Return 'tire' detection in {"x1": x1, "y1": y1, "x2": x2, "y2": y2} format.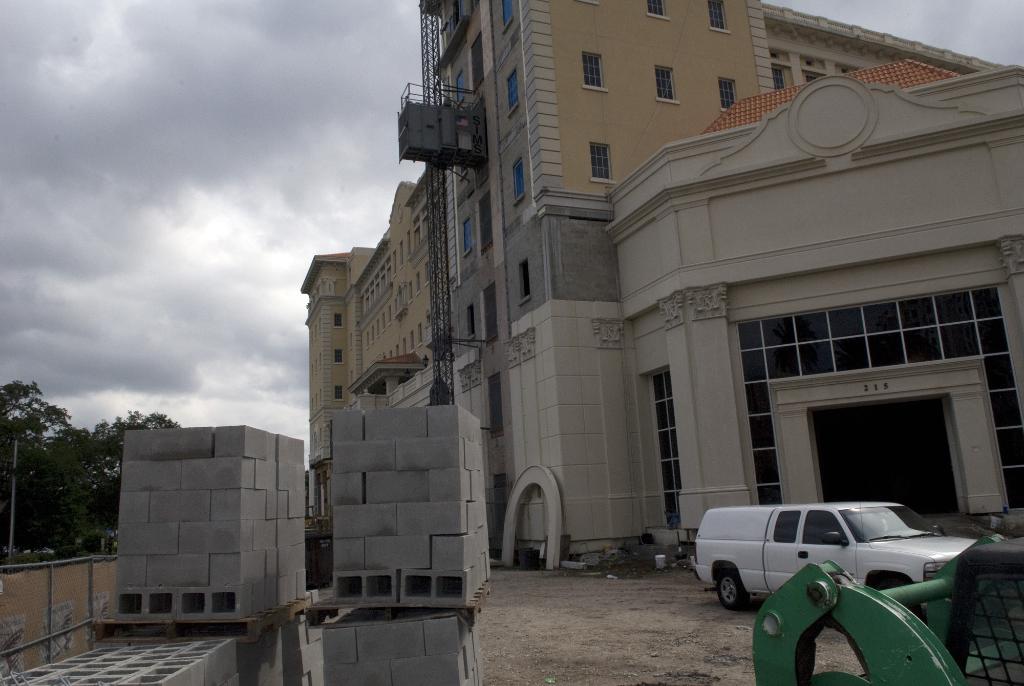
{"x1": 714, "y1": 562, "x2": 753, "y2": 612}.
